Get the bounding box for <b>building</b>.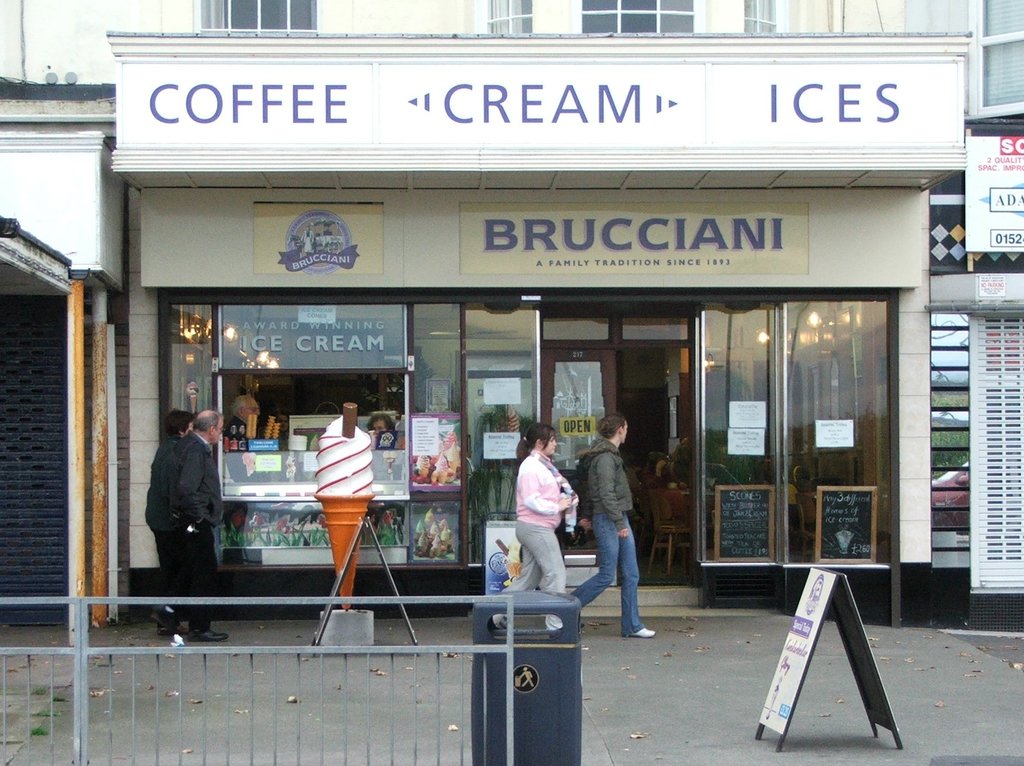
crop(0, 5, 1023, 648).
